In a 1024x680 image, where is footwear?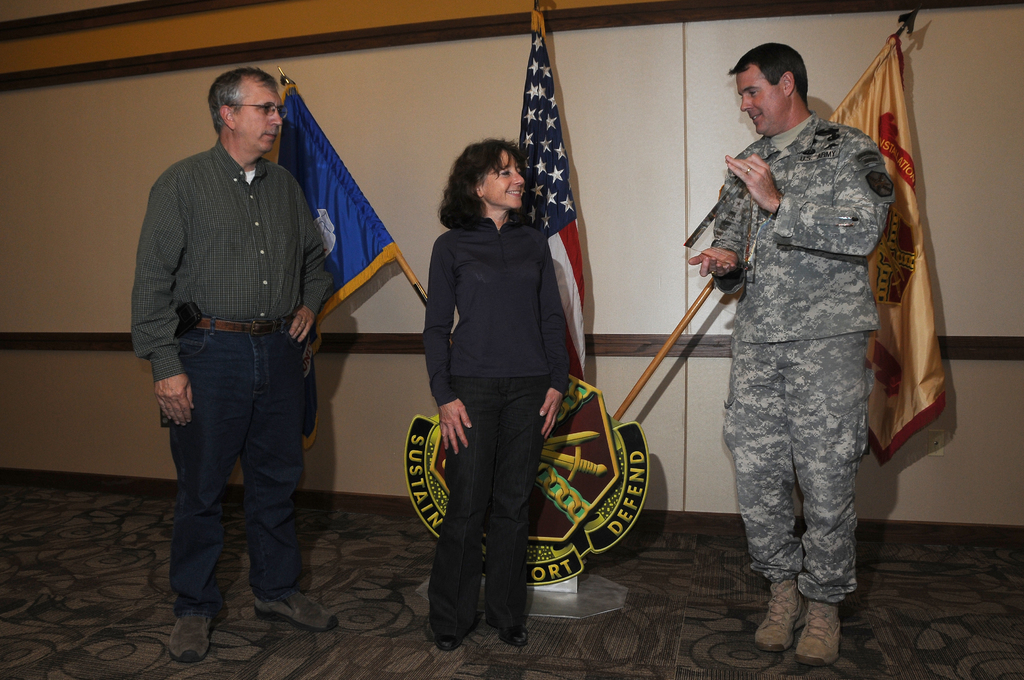
<bbox>433, 631, 463, 650</bbox>.
